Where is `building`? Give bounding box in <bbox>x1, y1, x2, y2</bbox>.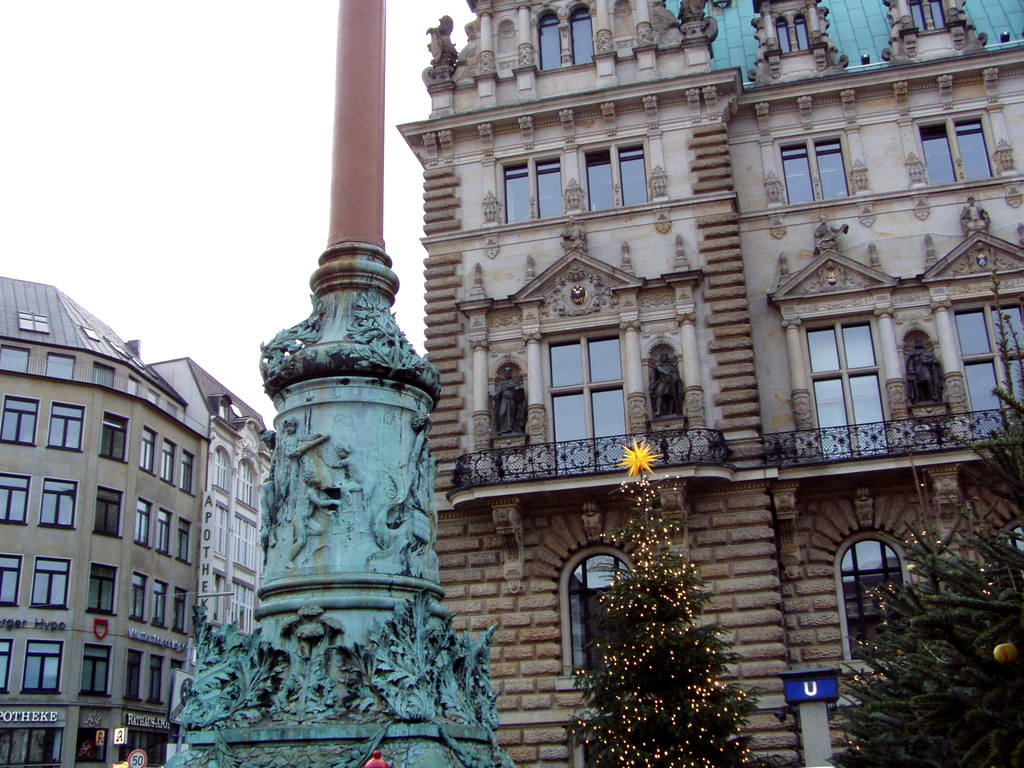
<bbox>0, 270, 206, 767</bbox>.
